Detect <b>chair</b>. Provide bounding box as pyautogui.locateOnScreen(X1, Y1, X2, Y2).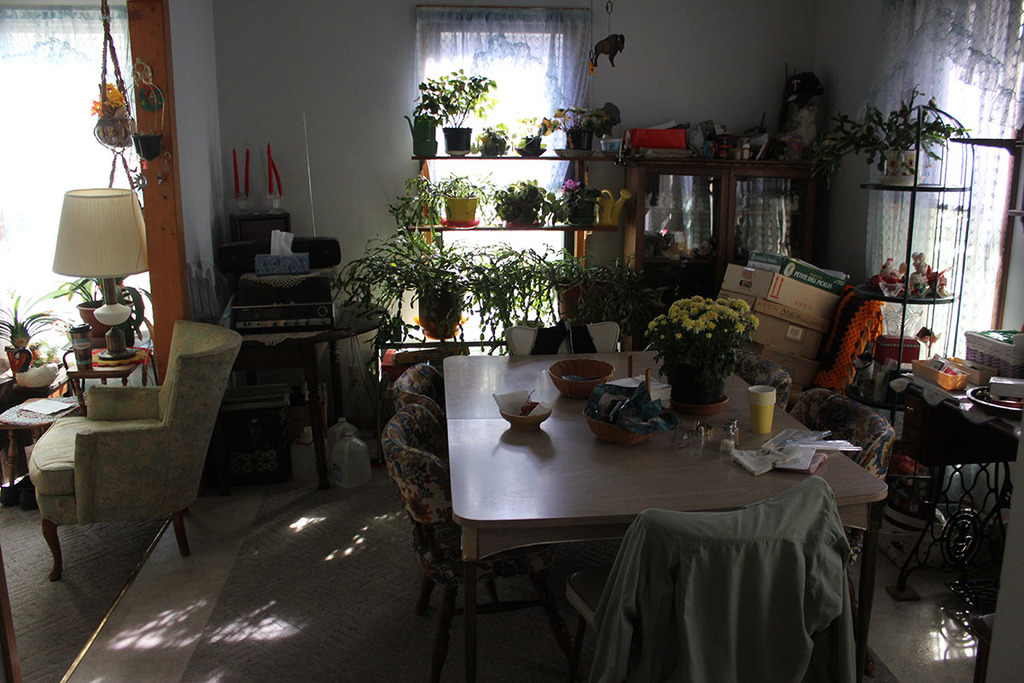
pyautogui.locateOnScreen(13, 295, 240, 577).
